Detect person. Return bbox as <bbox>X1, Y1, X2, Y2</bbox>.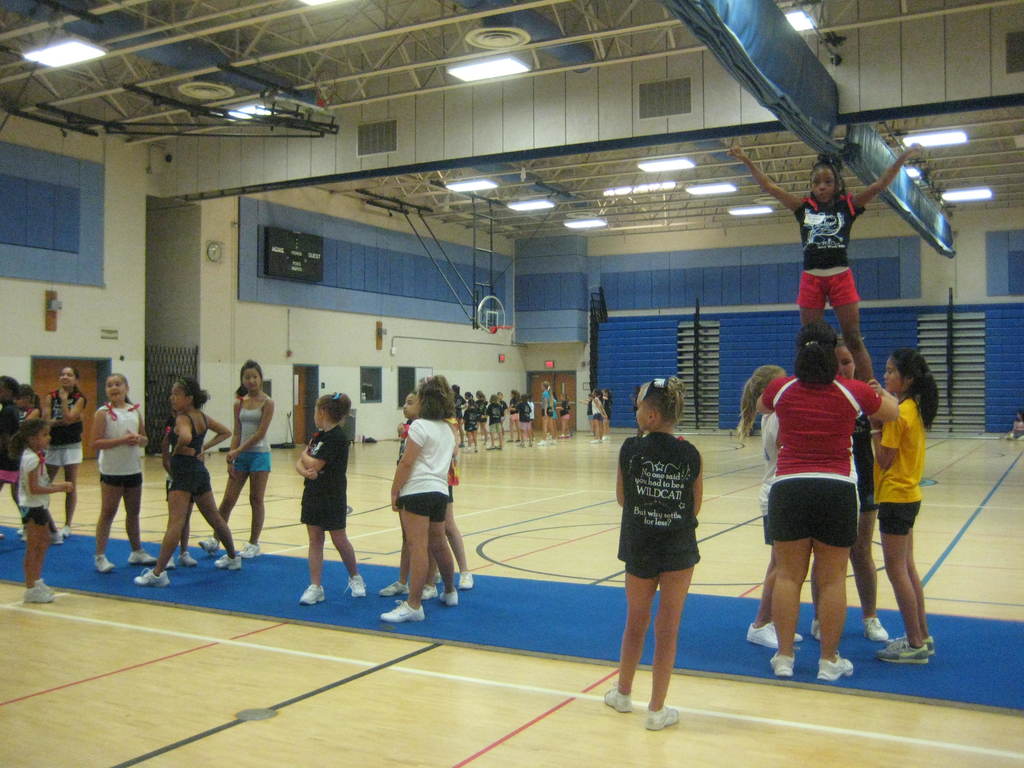
<bbox>44, 365, 83, 549</bbox>.
